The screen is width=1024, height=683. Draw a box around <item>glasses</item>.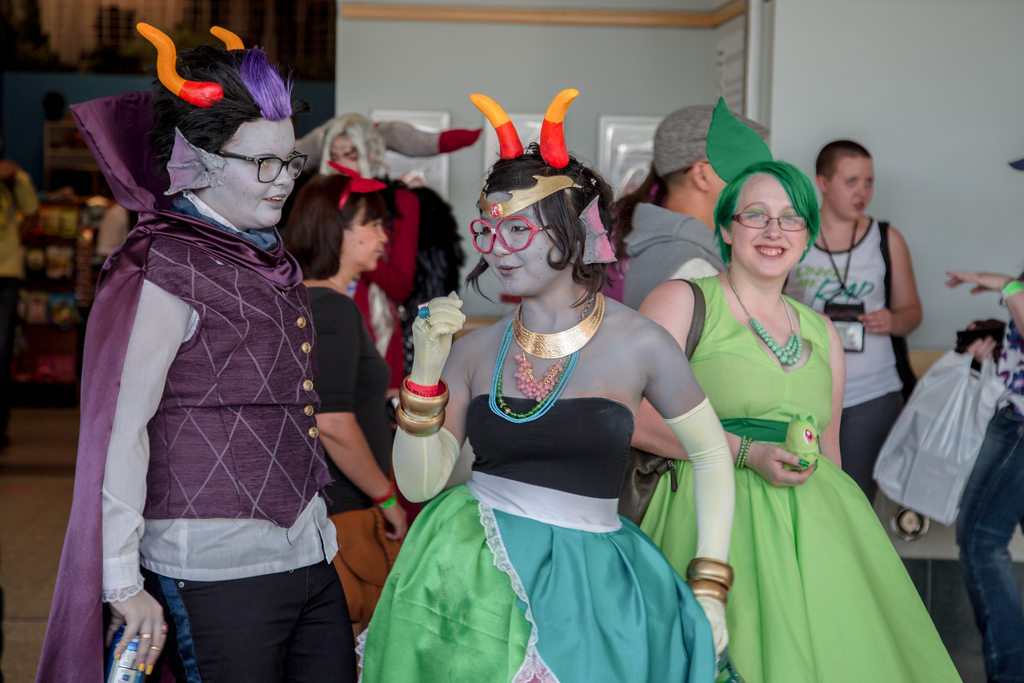
bbox=(473, 216, 548, 254).
